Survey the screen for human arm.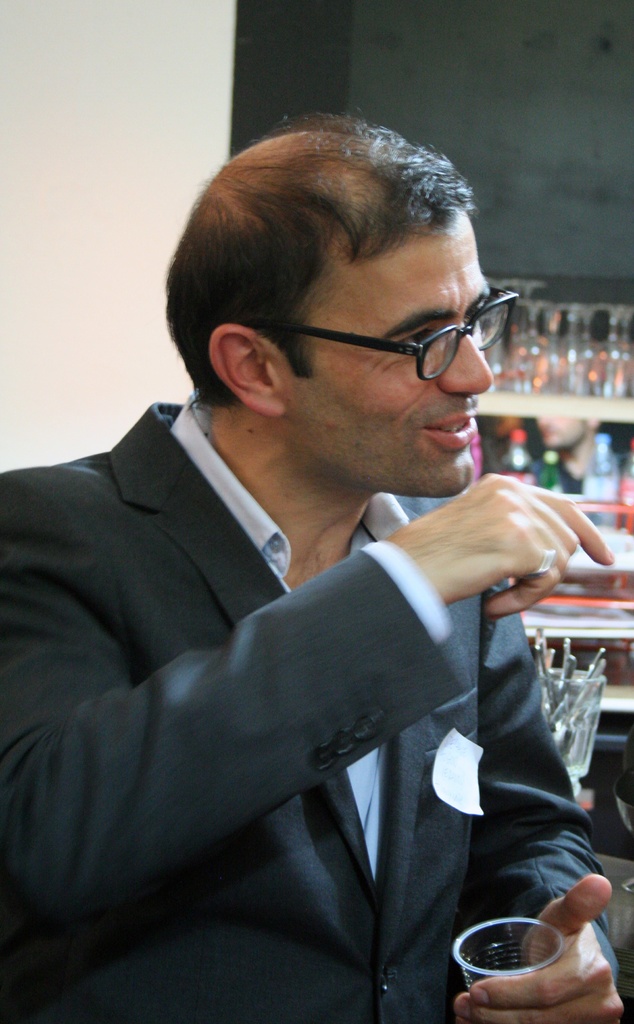
Survey found: (449,612,622,1023).
